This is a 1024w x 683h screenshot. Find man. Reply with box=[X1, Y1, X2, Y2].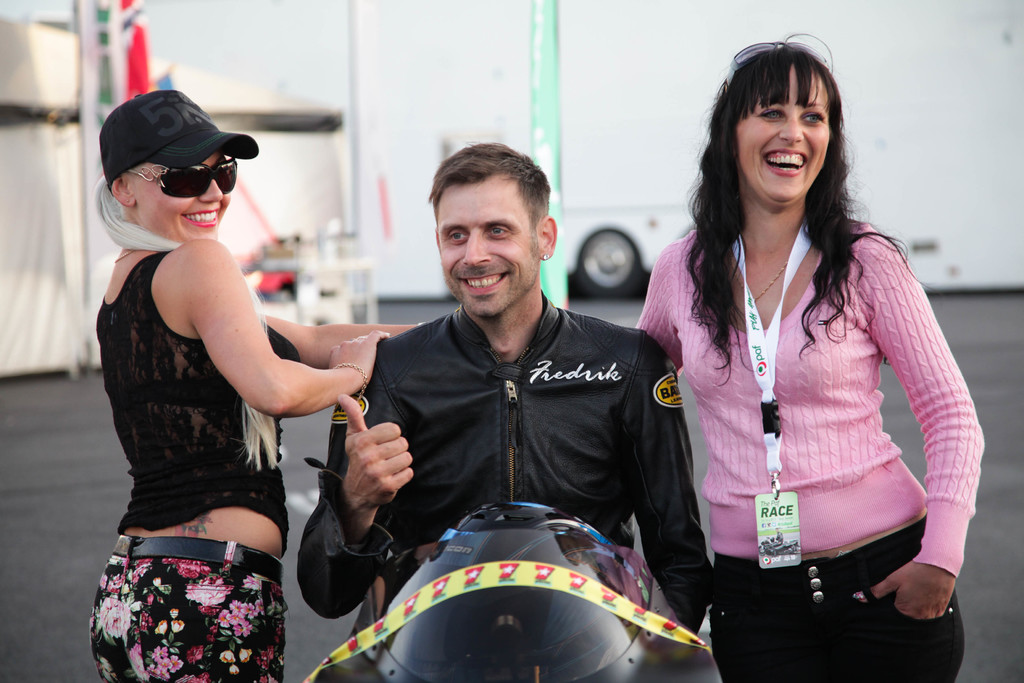
box=[298, 164, 700, 650].
